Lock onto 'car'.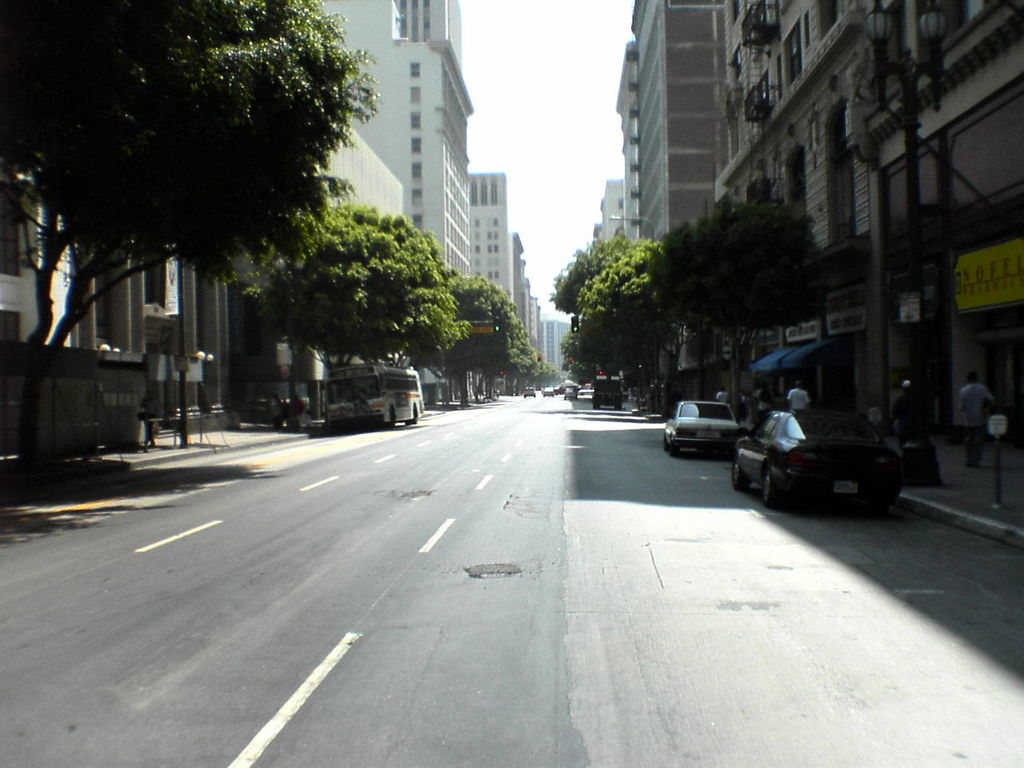
Locked: (542, 386, 552, 398).
